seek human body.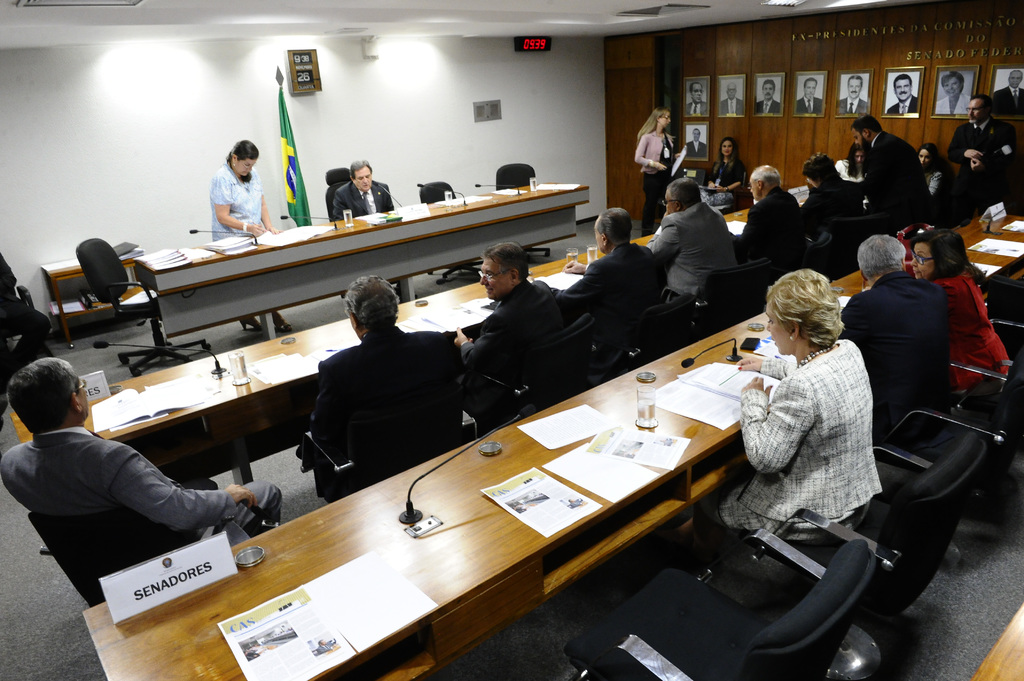
pyautogui.locateOnScreen(325, 161, 404, 297).
